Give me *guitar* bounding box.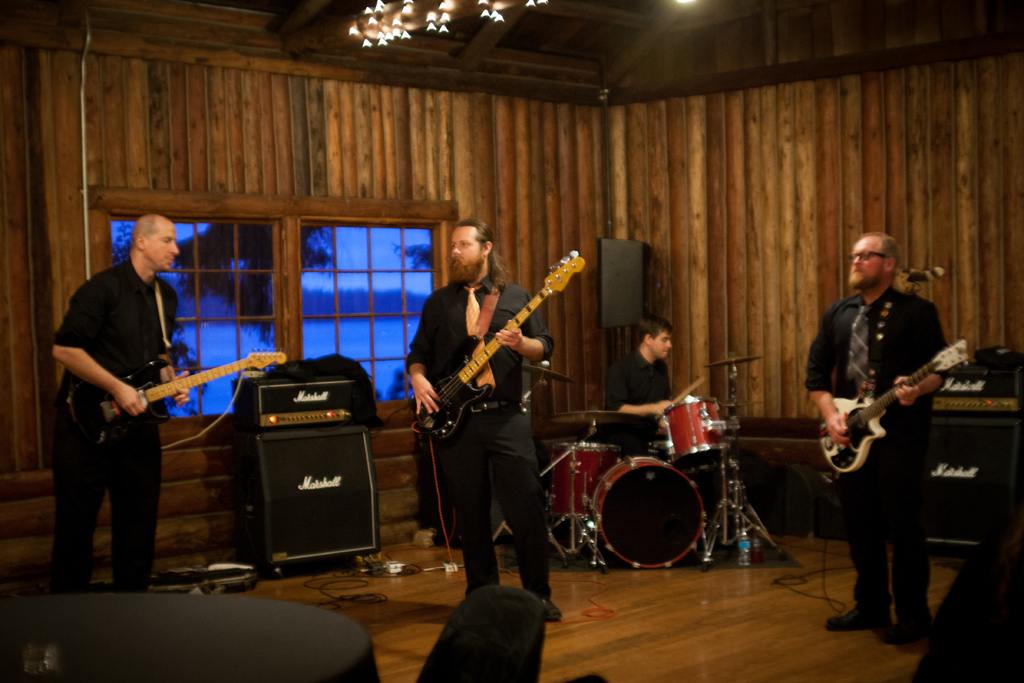
l=812, t=333, r=969, b=476.
